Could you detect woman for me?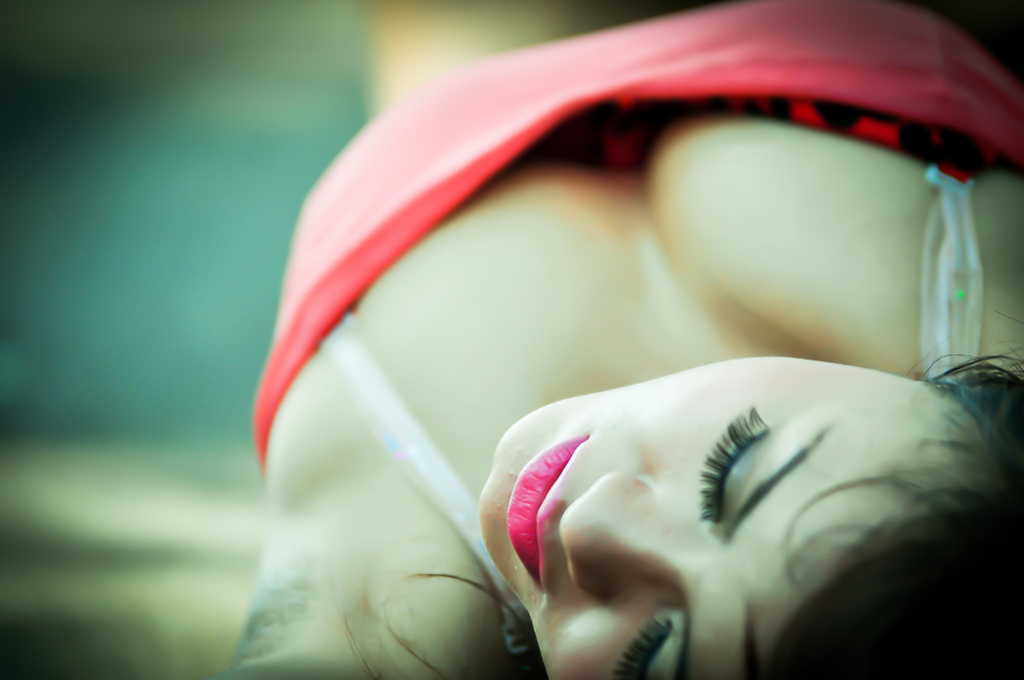
Detection result: [left=224, top=0, right=1023, bottom=632].
